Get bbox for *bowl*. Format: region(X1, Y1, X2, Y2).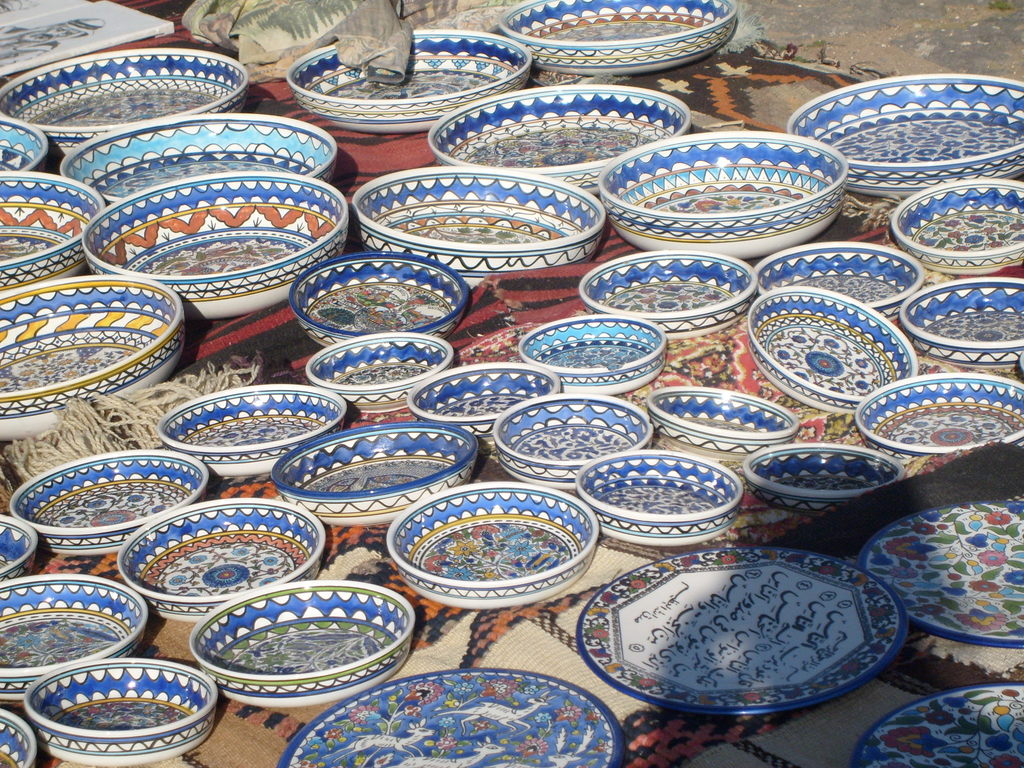
region(404, 363, 558, 442).
